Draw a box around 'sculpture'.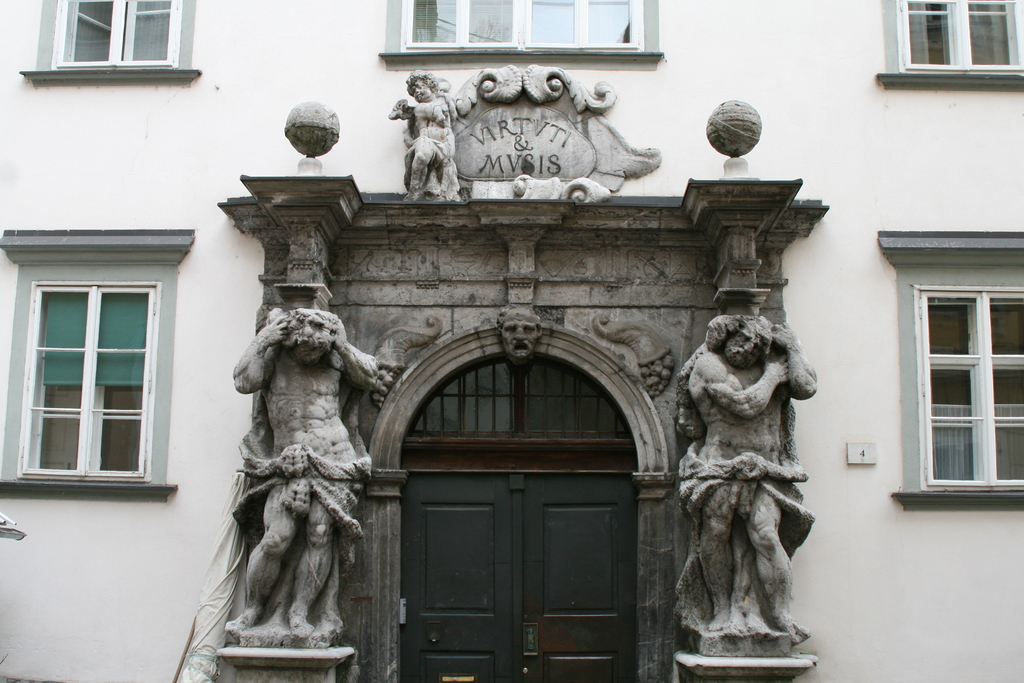
[left=230, top=313, right=385, bottom=639].
